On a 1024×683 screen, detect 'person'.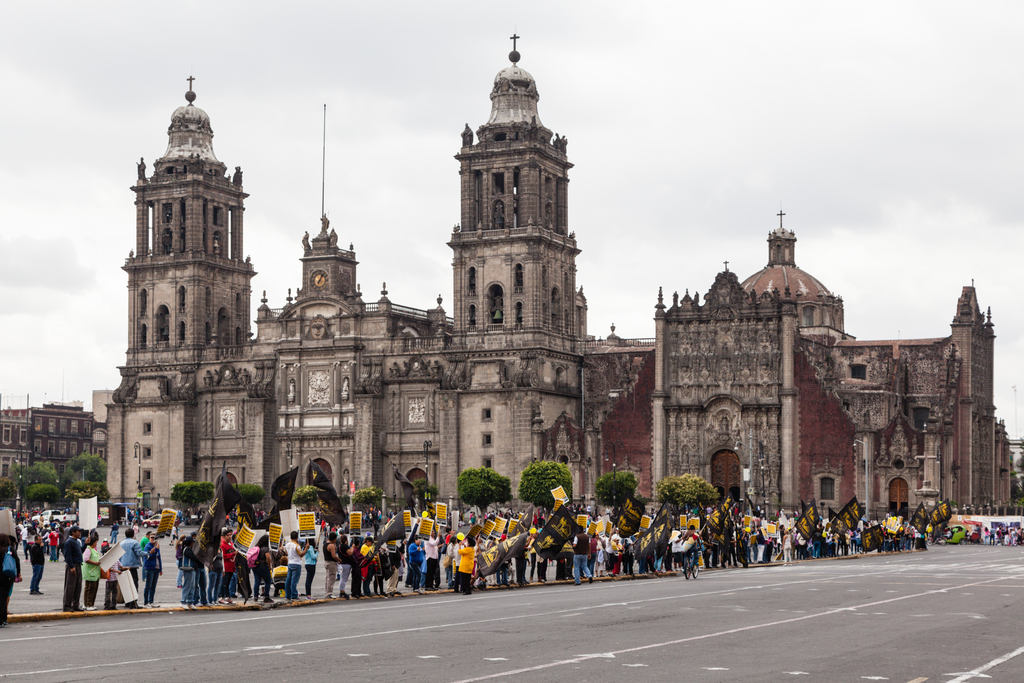
192,531,211,607.
